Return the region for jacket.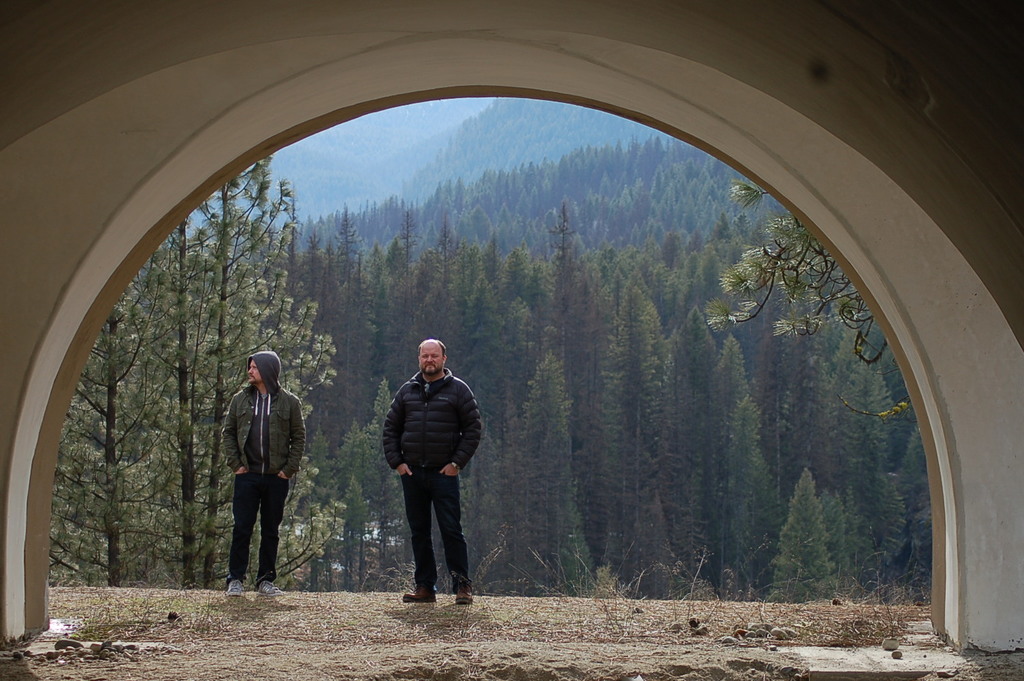
crop(385, 364, 480, 474).
